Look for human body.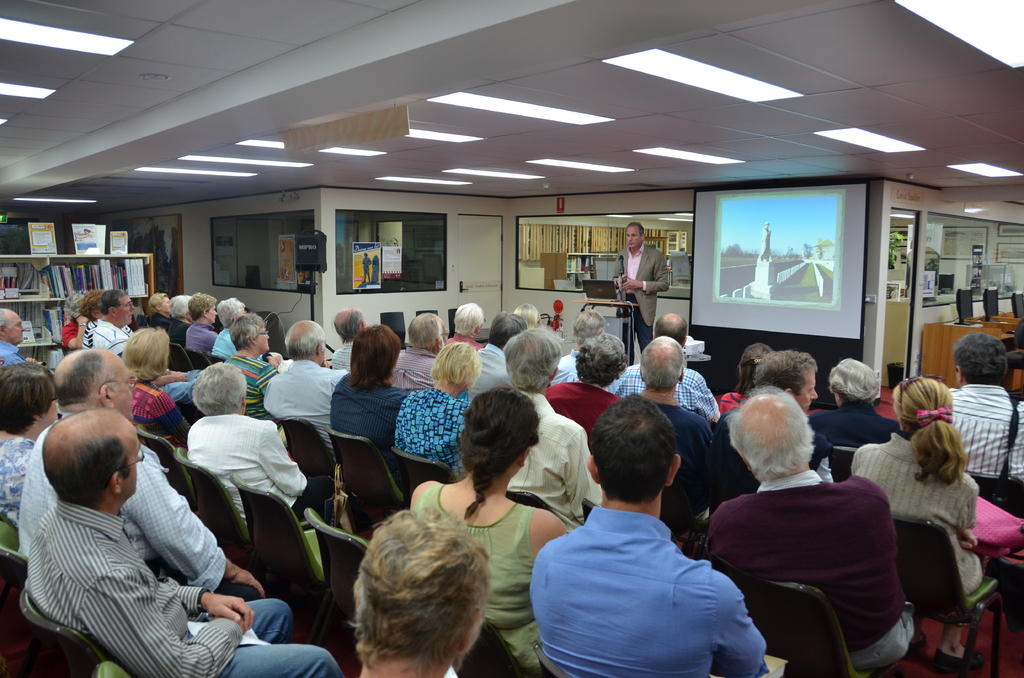
Found: 506,395,609,535.
